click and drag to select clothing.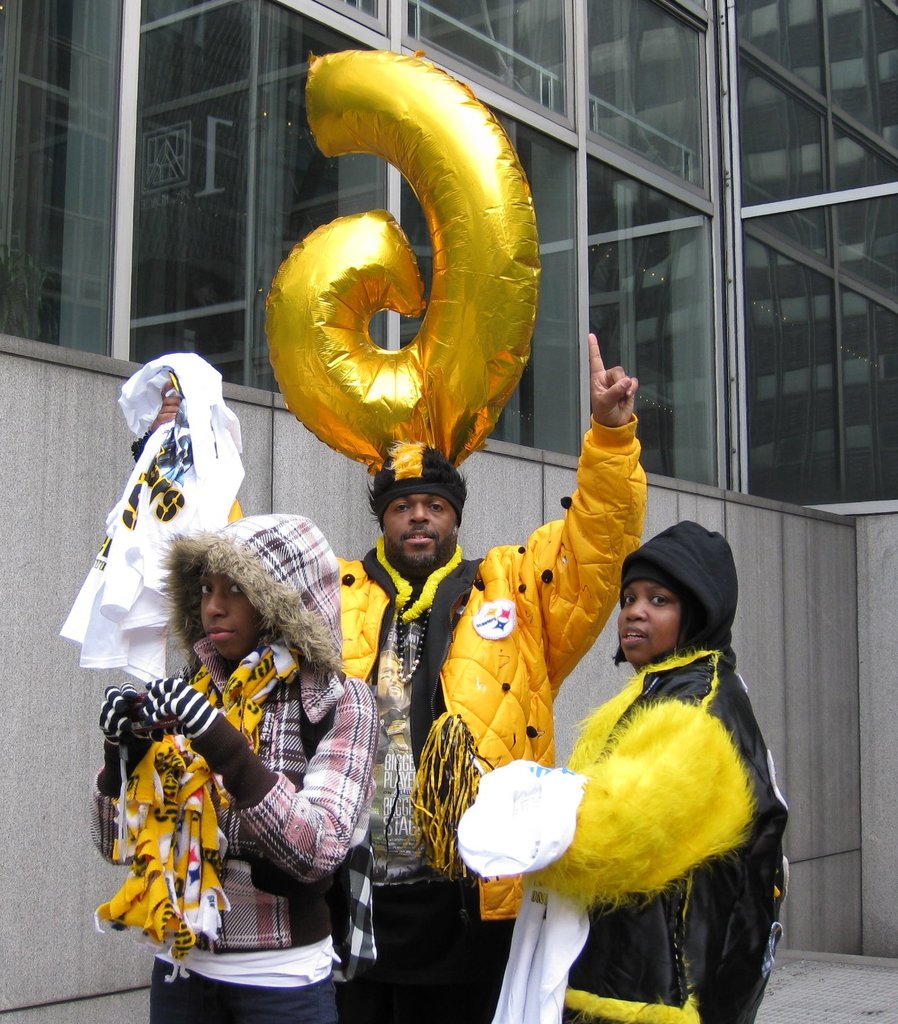
Selection: box(514, 551, 790, 1021).
